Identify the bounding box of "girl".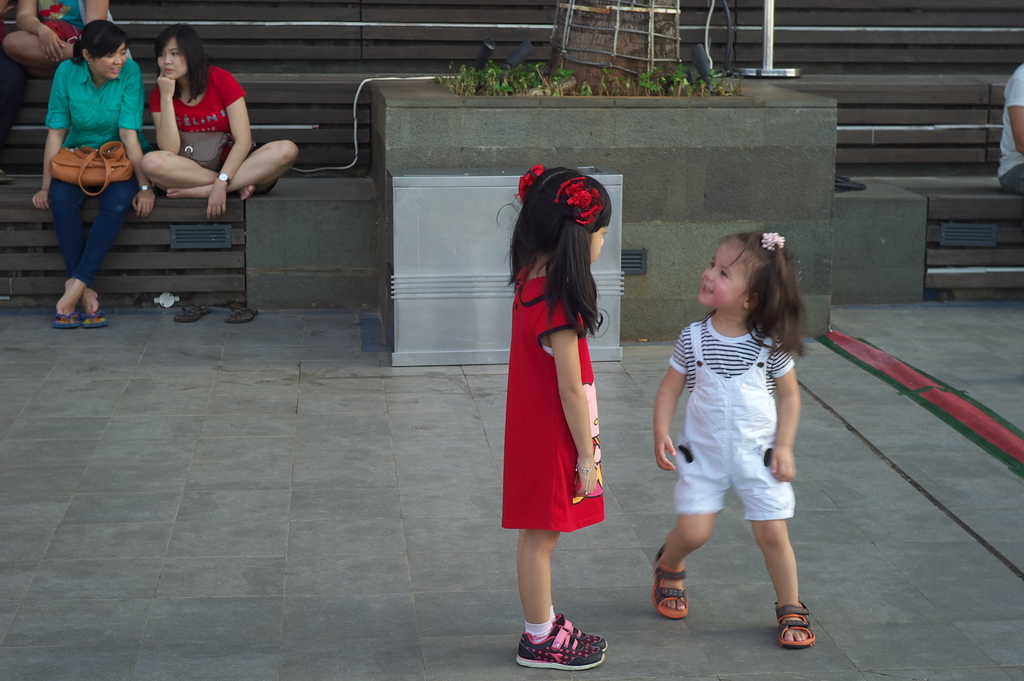
(x1=655, y1=231, x2=801, y2=649).
